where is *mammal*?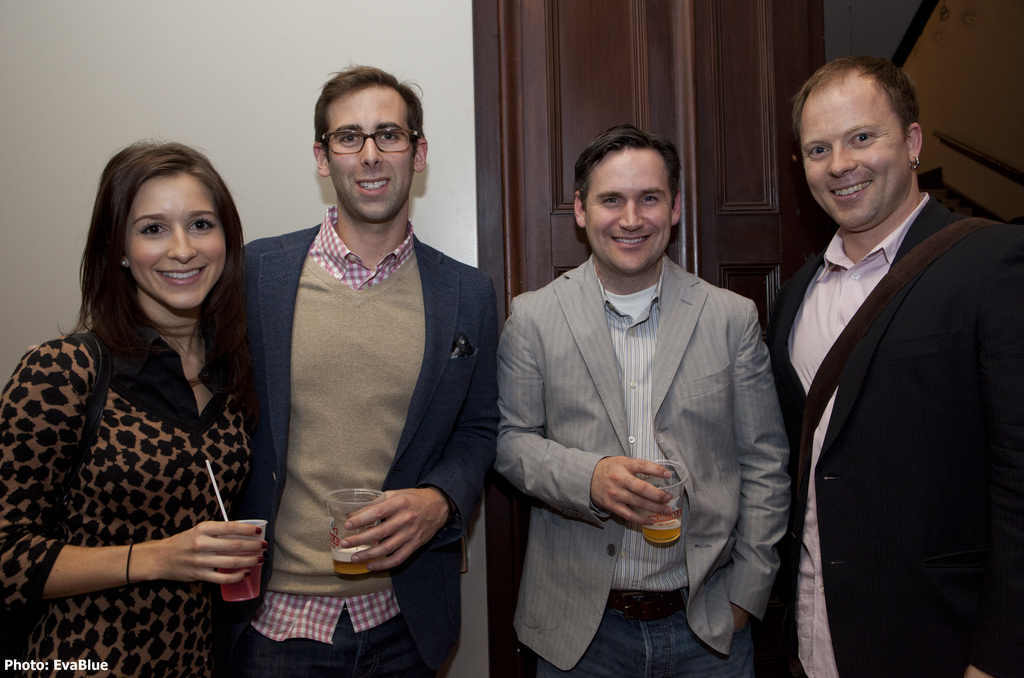
crop(494, 124, 792, 677).
